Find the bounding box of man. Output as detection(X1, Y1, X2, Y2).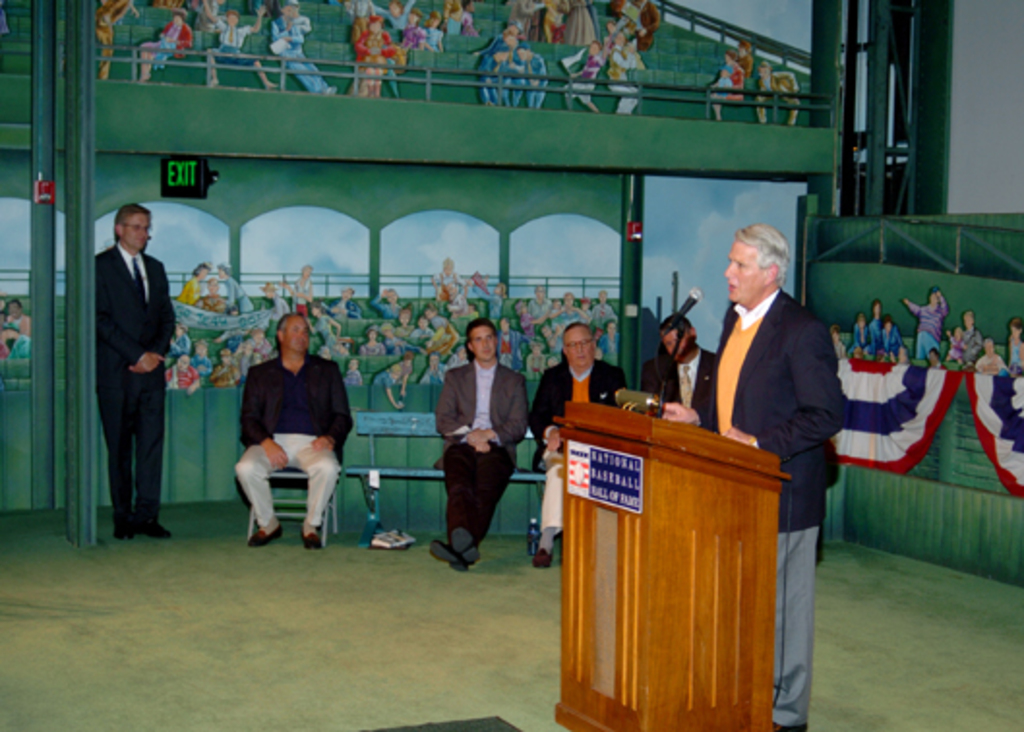
detection(635, 314, 724, 430).
